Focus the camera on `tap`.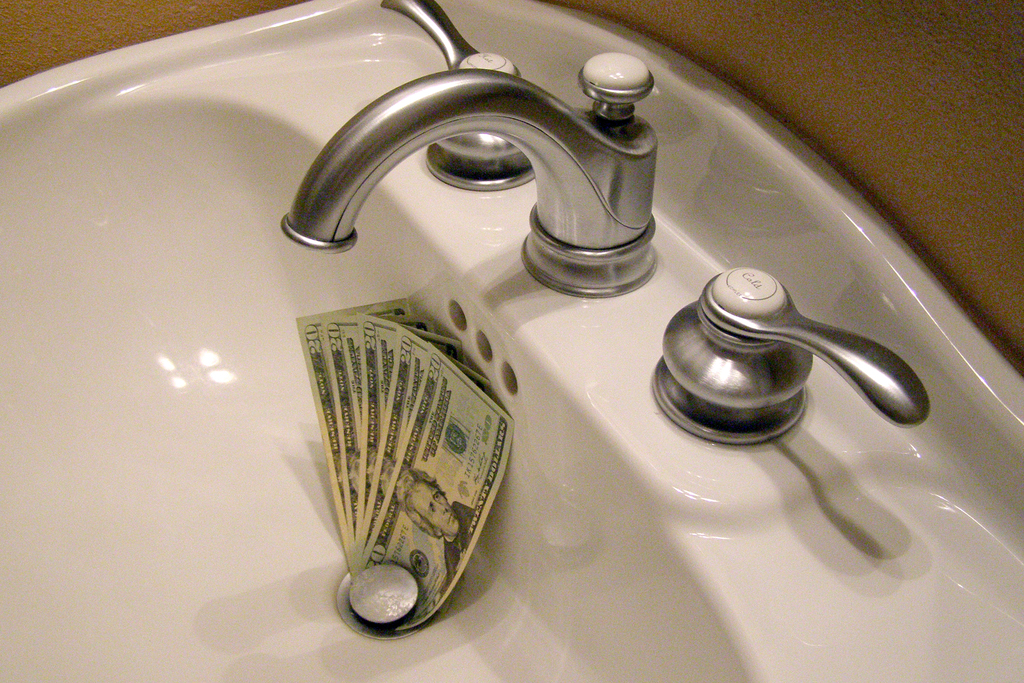
Focus region: (x1=648, y1=262, x2=929, y2=446).
